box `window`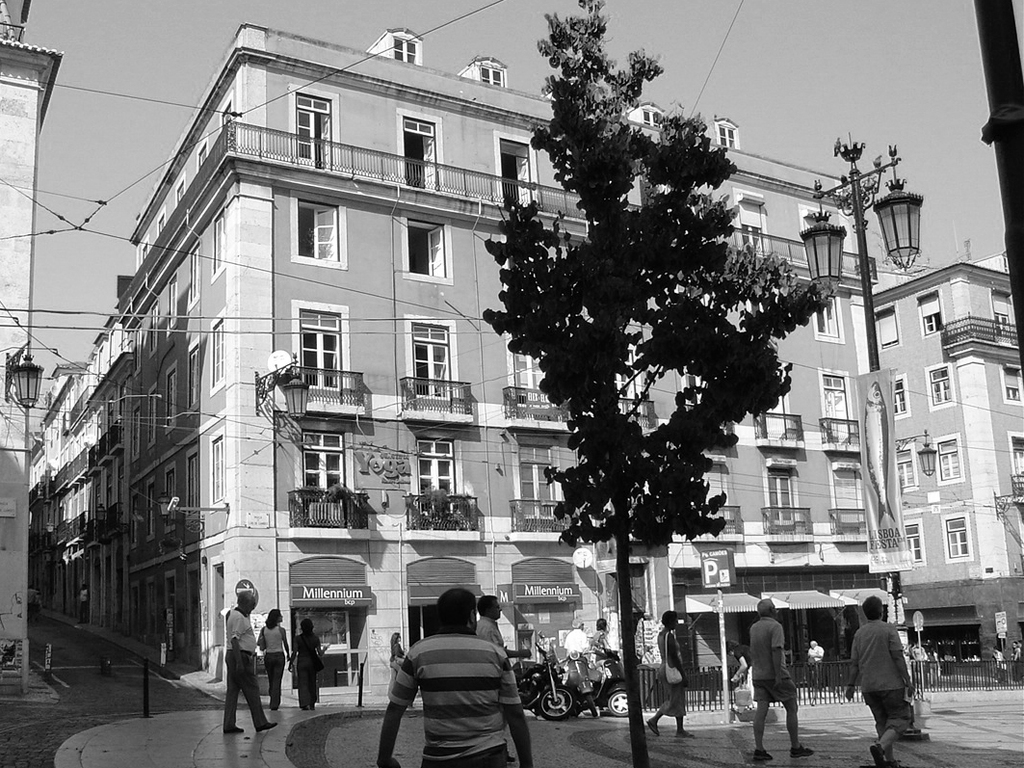
crop(643, 109, 660, 128)
